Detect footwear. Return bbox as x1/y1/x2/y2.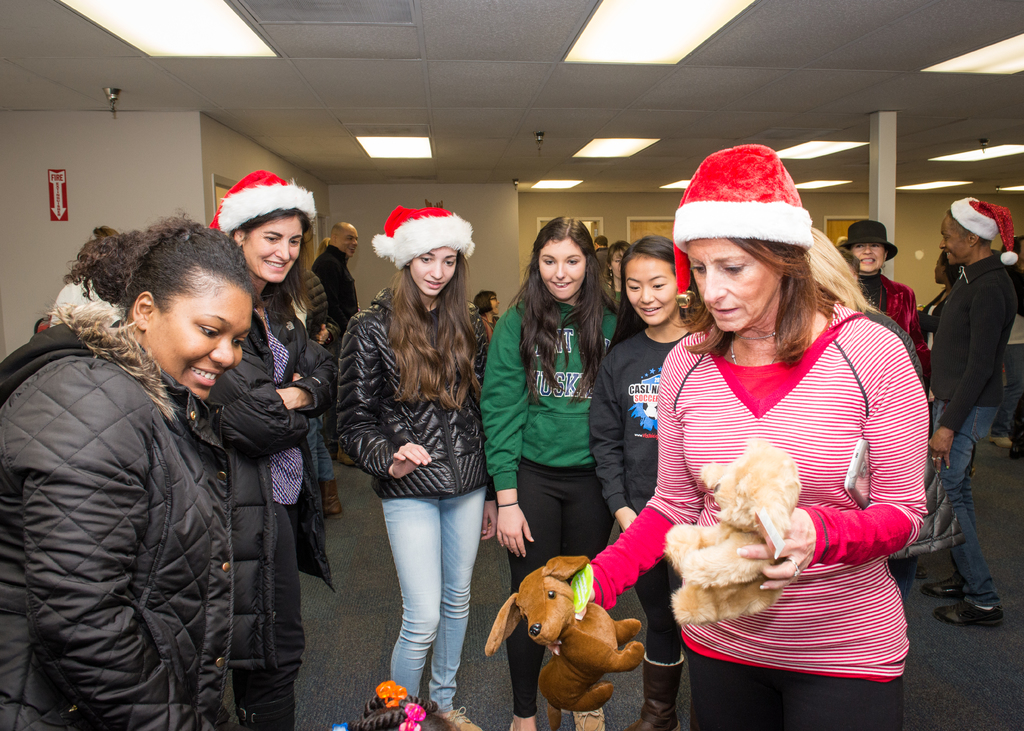
987/435/1013/448.
